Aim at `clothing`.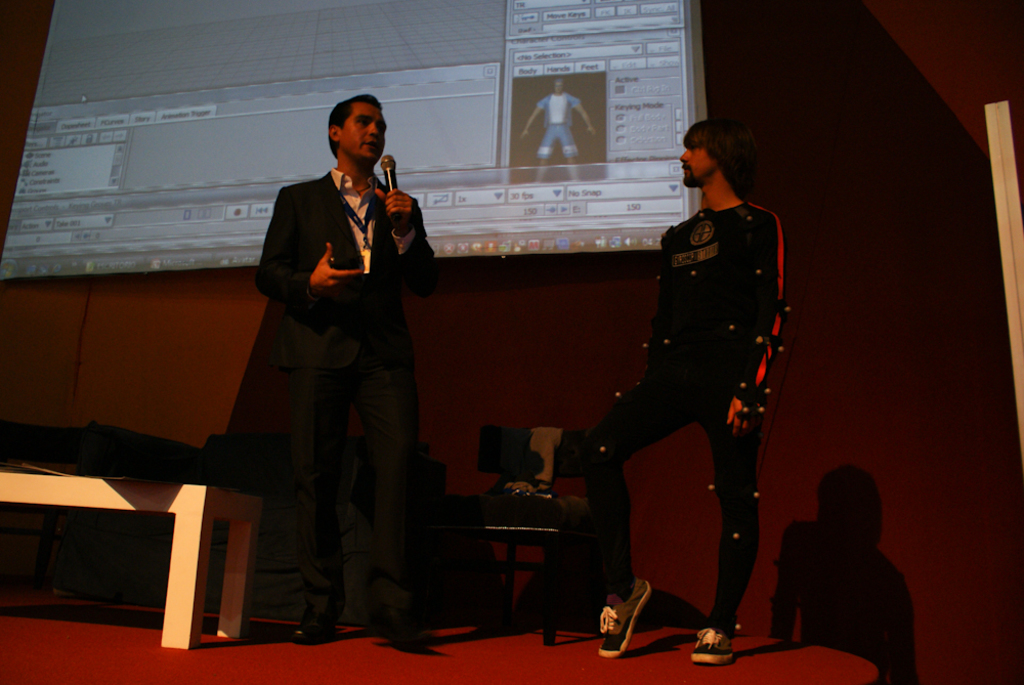
Aimed at region(255, 168, 439, 613).
